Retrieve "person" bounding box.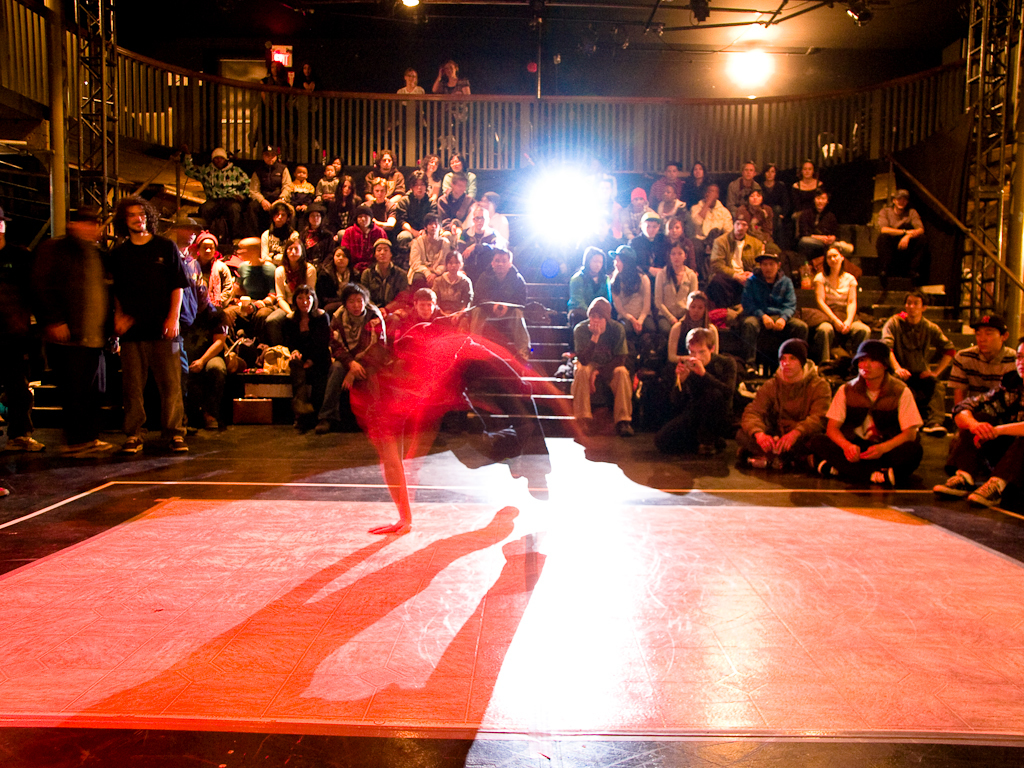
Bounding box: detection(728, 243, 799, 340).
